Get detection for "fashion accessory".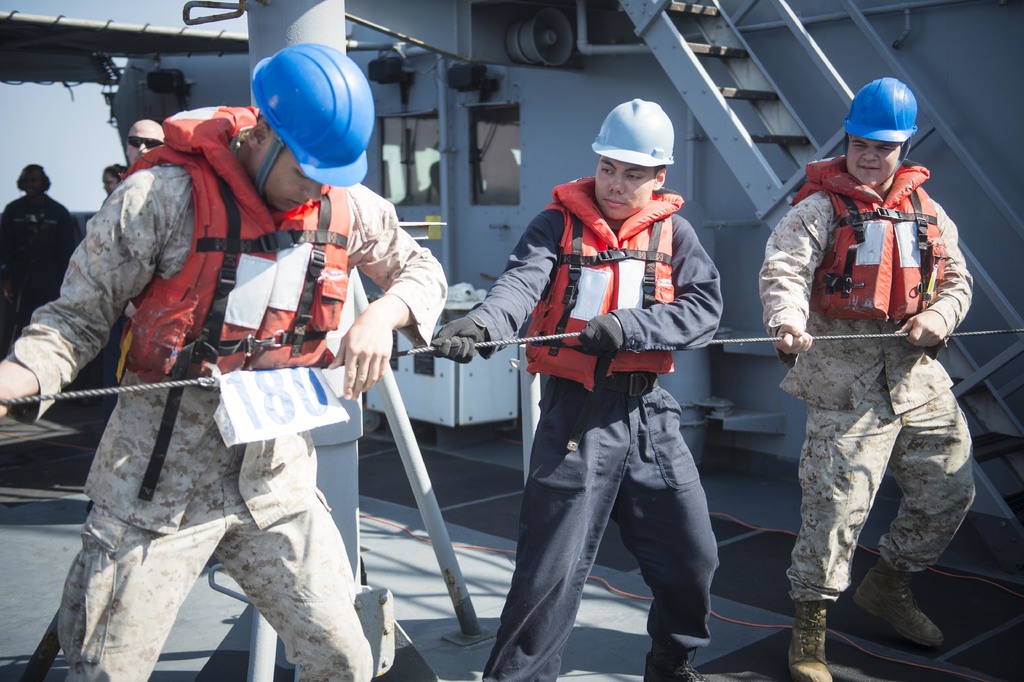
Detection: [644,653,710,681].
